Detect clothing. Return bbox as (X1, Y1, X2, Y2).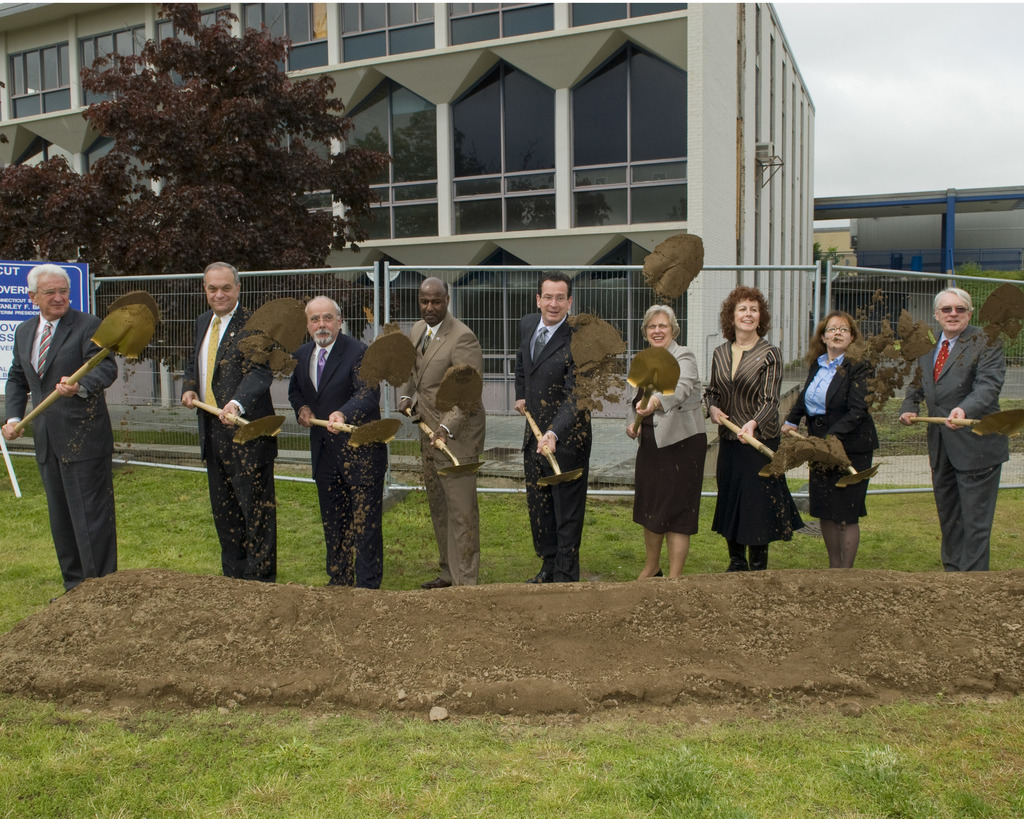
(15, 251, 132, 594).
